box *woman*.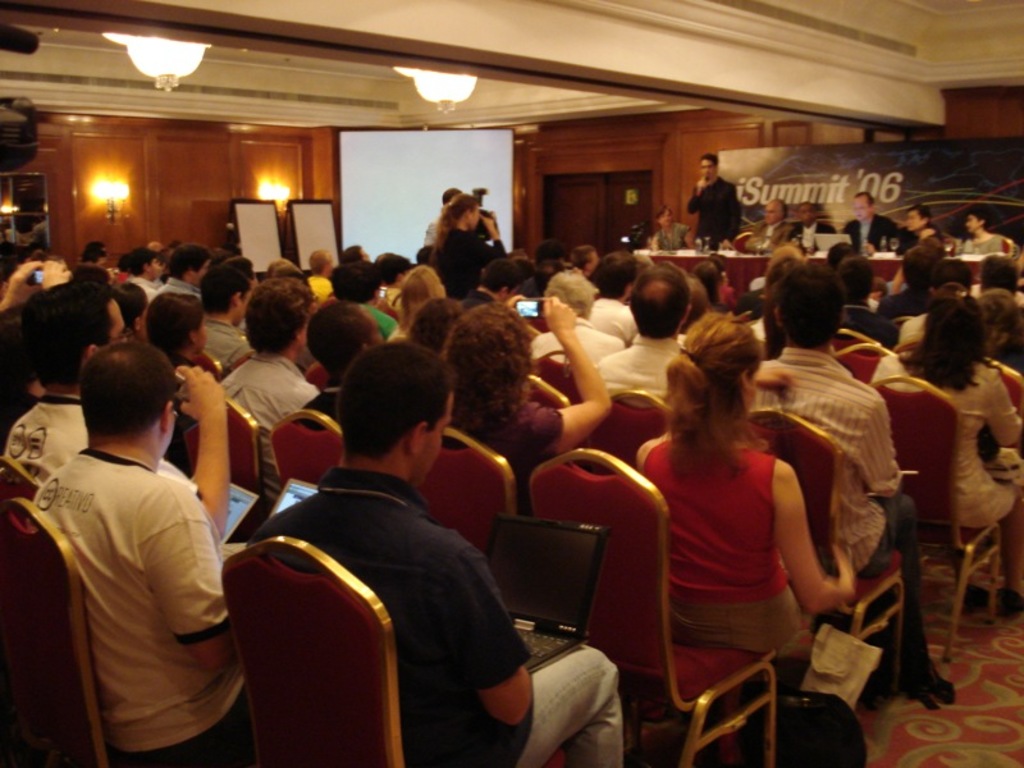
[x1=425, y1=189, x2=515, y2=302].
